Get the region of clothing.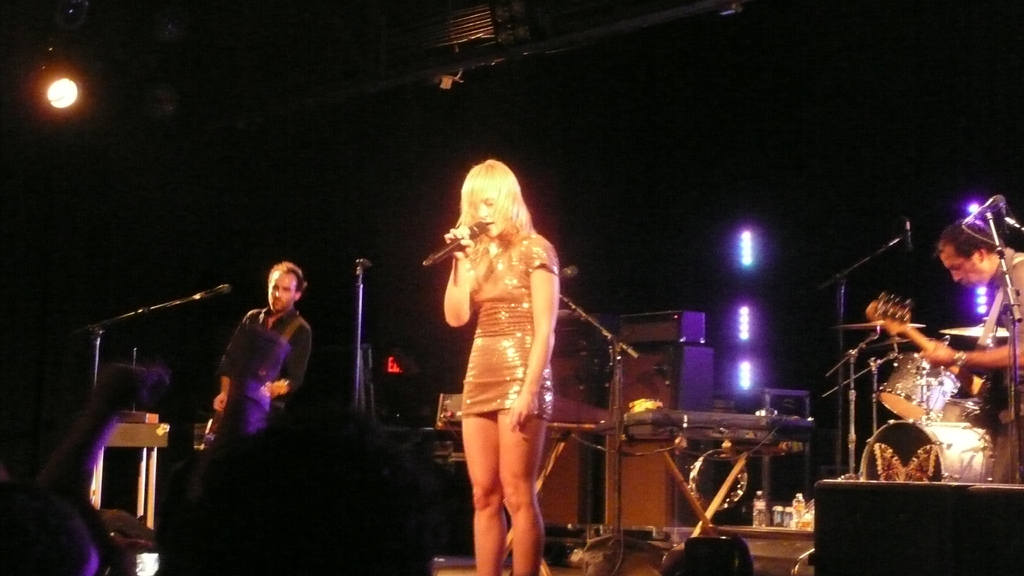
l=467, t=234, r=560, b=424.
